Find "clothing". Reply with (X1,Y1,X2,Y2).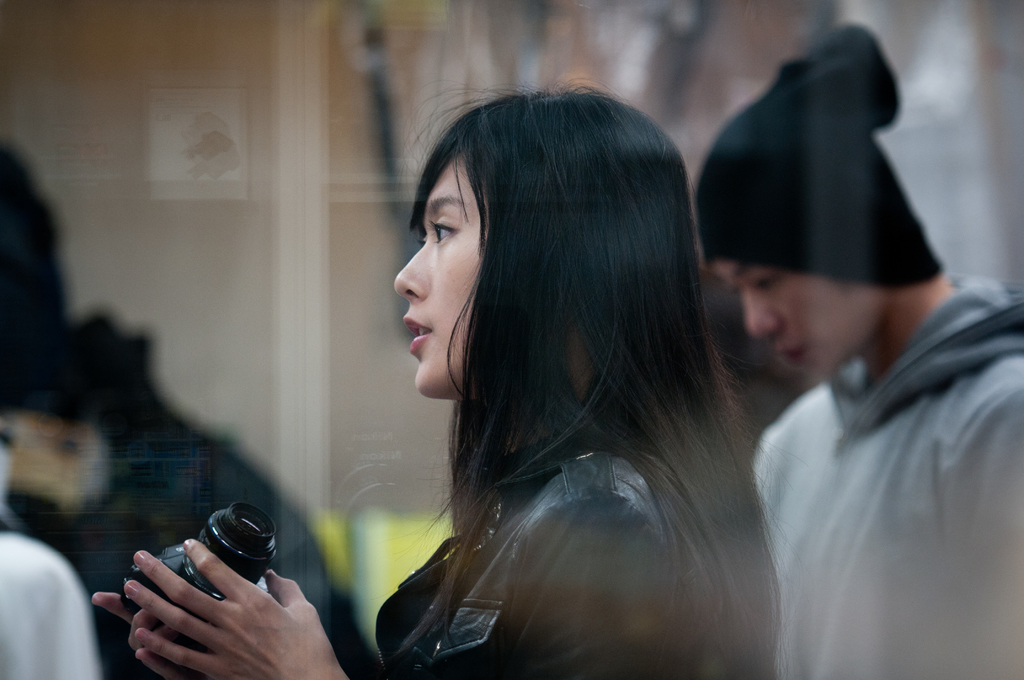
(0,529,97,679).
